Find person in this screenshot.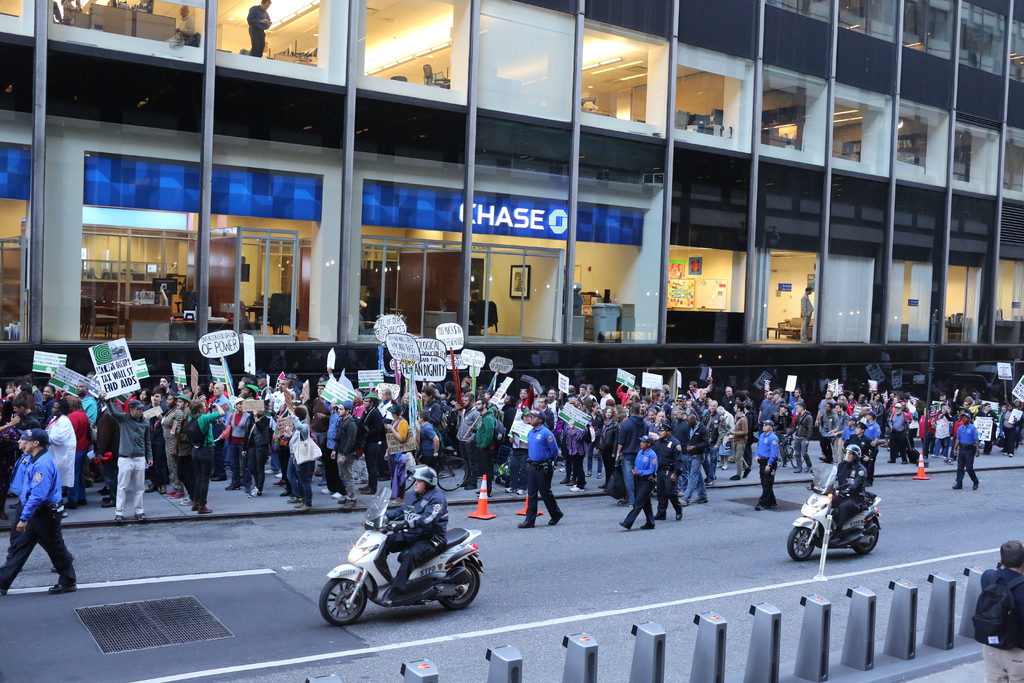
The bounding box for person is 385 403 412 493.
